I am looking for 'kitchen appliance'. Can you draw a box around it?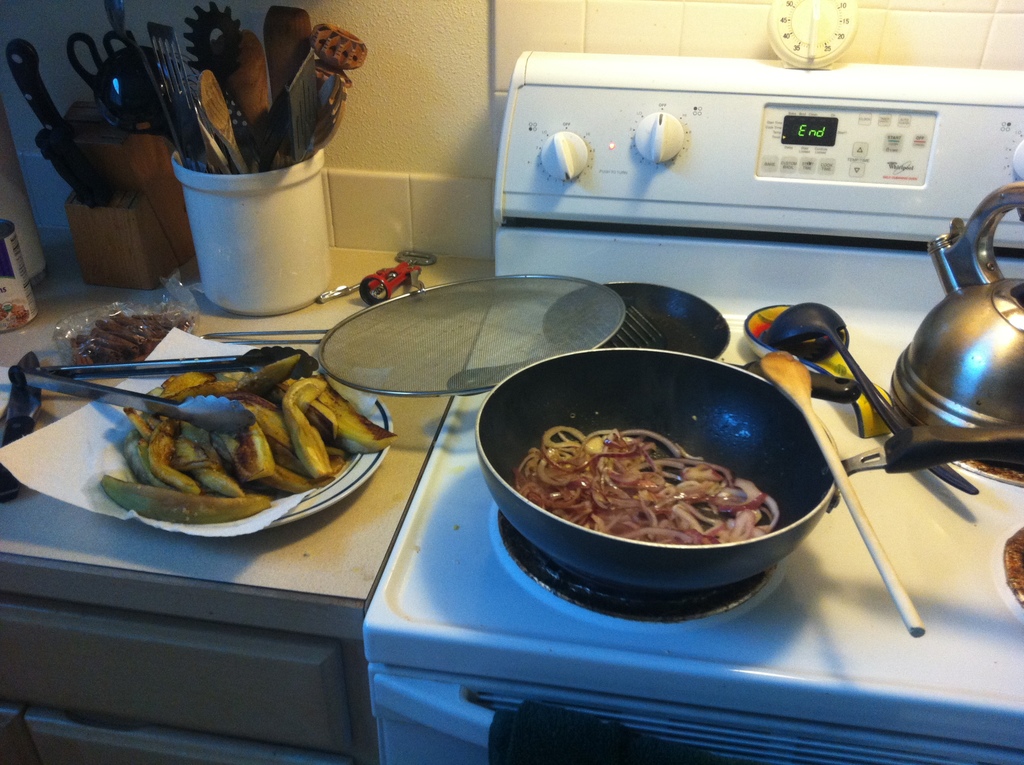
Sure, the bounding box is pyautogui.locateOnScreen(316, 275, 624, 397).
